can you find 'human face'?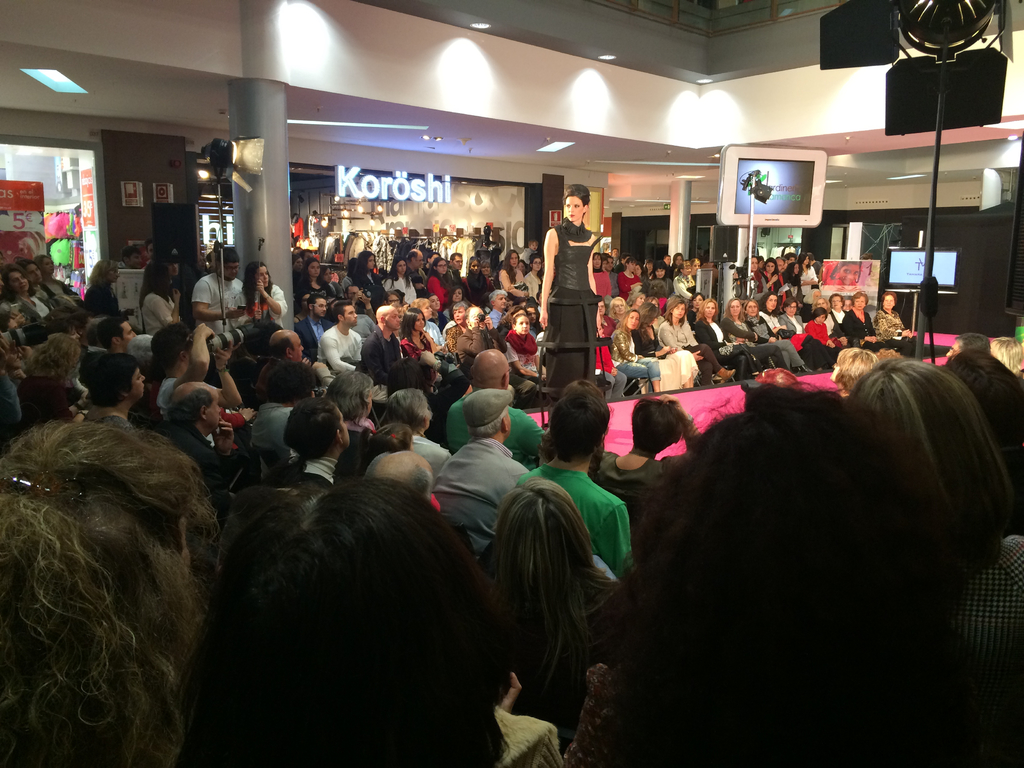
Yes, bounding box: (left=414, top=316, right=425, bottom=330).
